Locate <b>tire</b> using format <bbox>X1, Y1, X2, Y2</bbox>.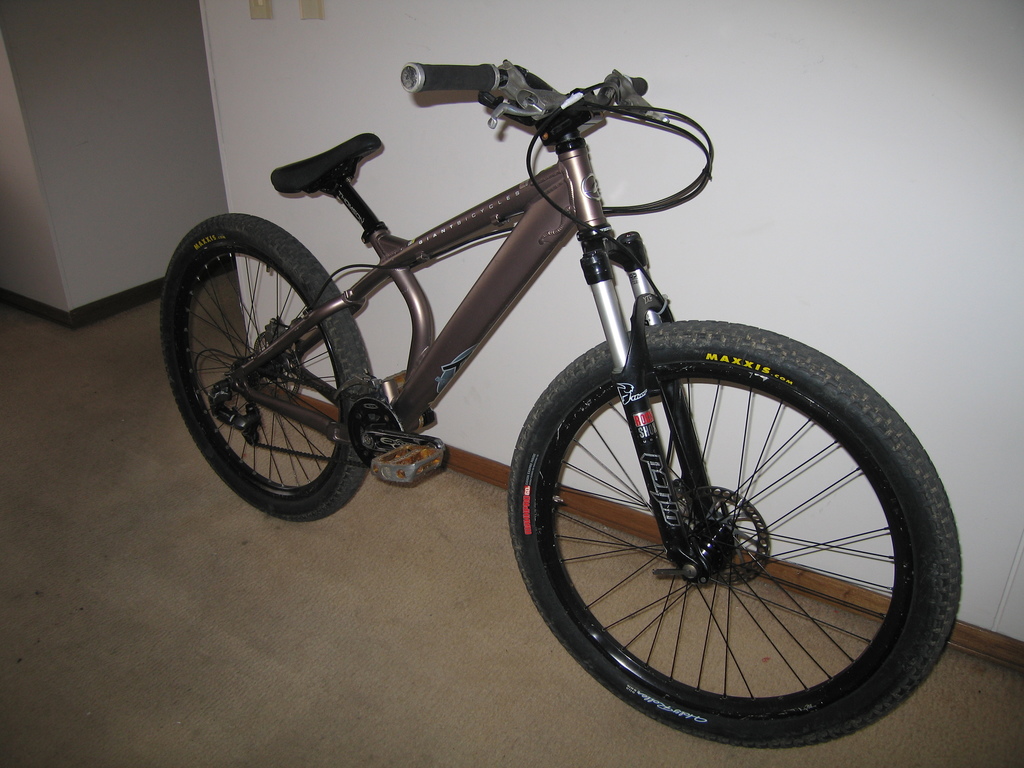
<bbox>158, 214, 369, 523</bbox>.
